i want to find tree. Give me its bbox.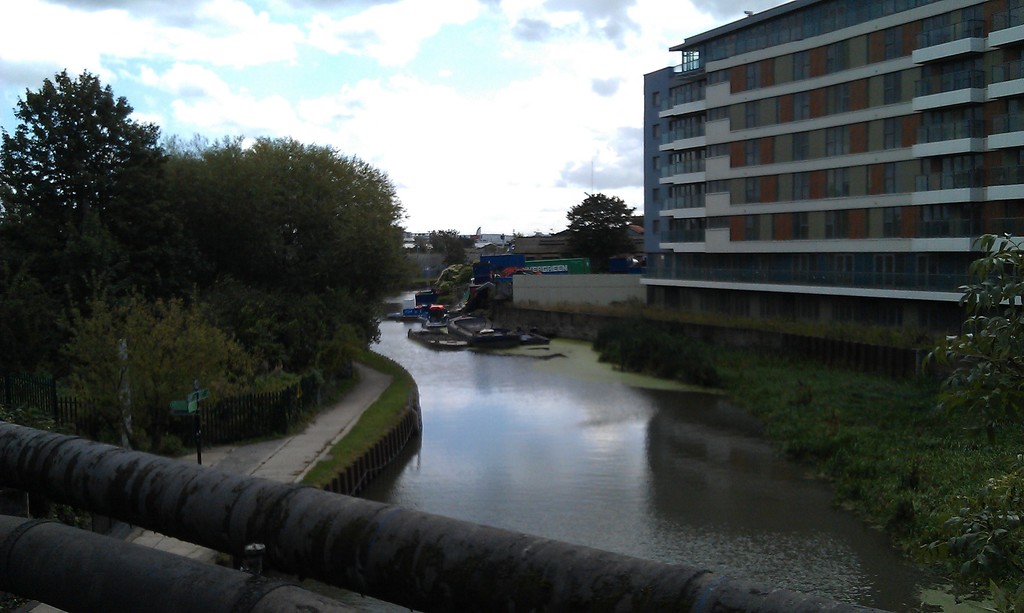
Rect(906, 233, 1023, 605).
